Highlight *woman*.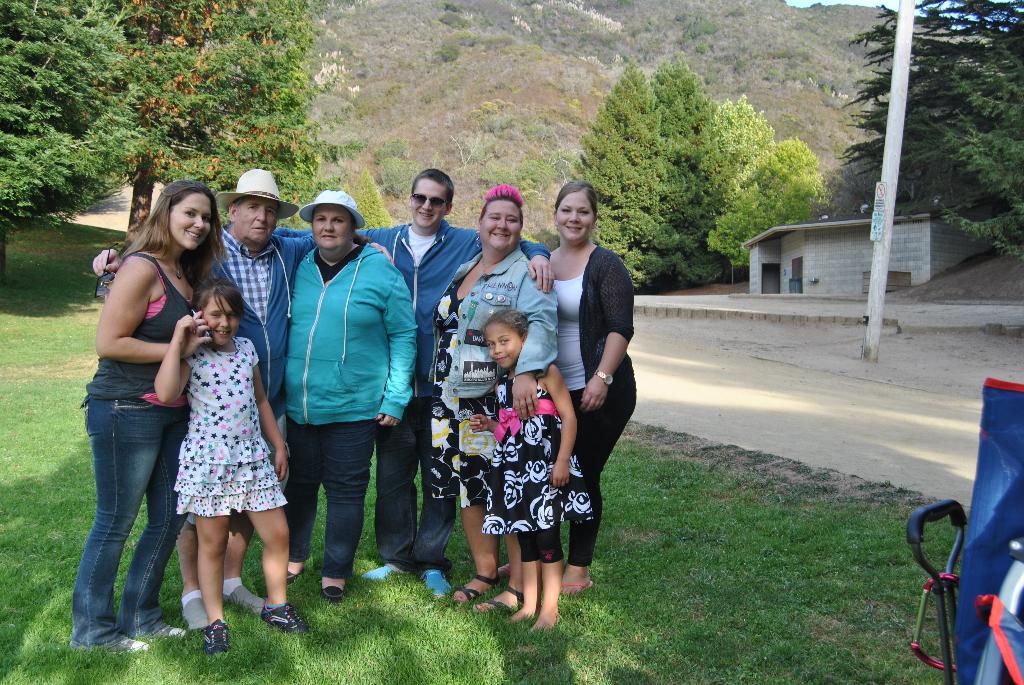
Highlighted region: BBox(438, 187, 570, 615).
